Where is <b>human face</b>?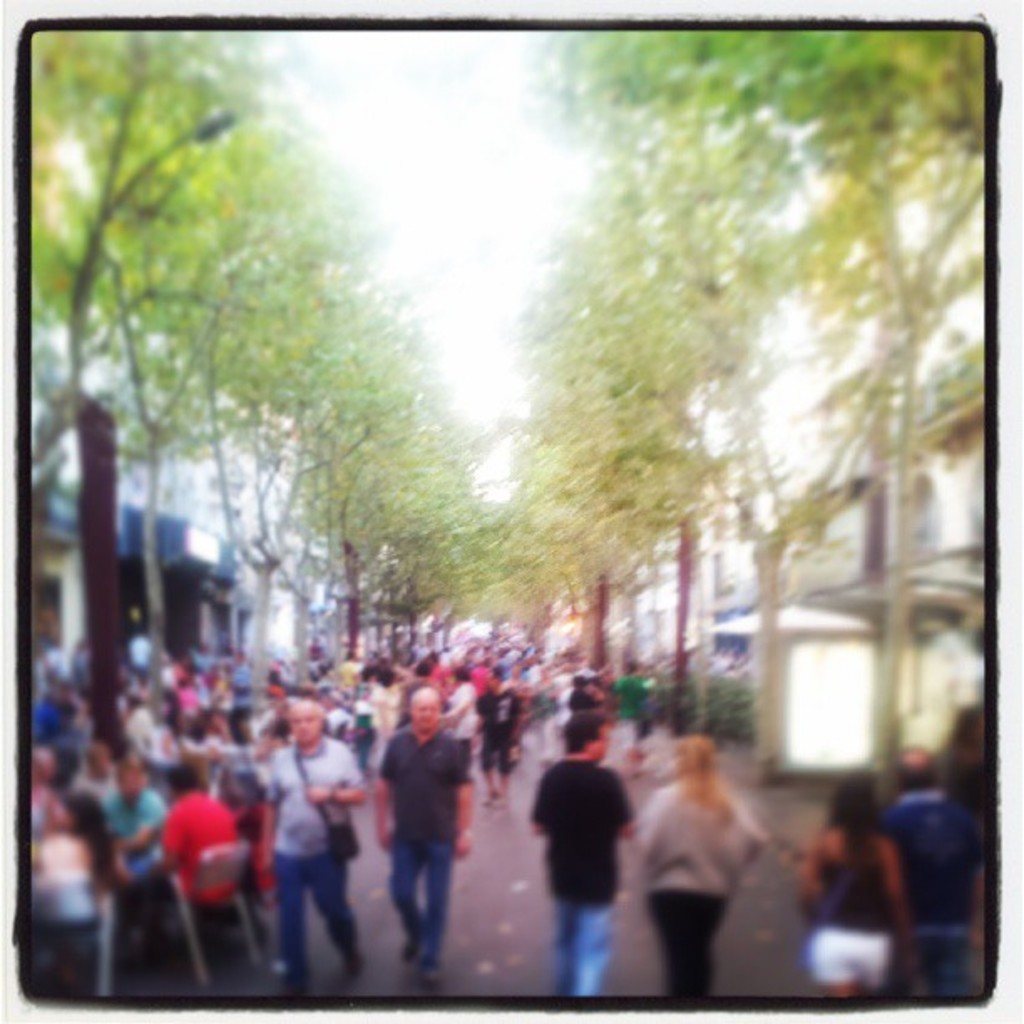
<region>288, 704, 321, 743</region>.
